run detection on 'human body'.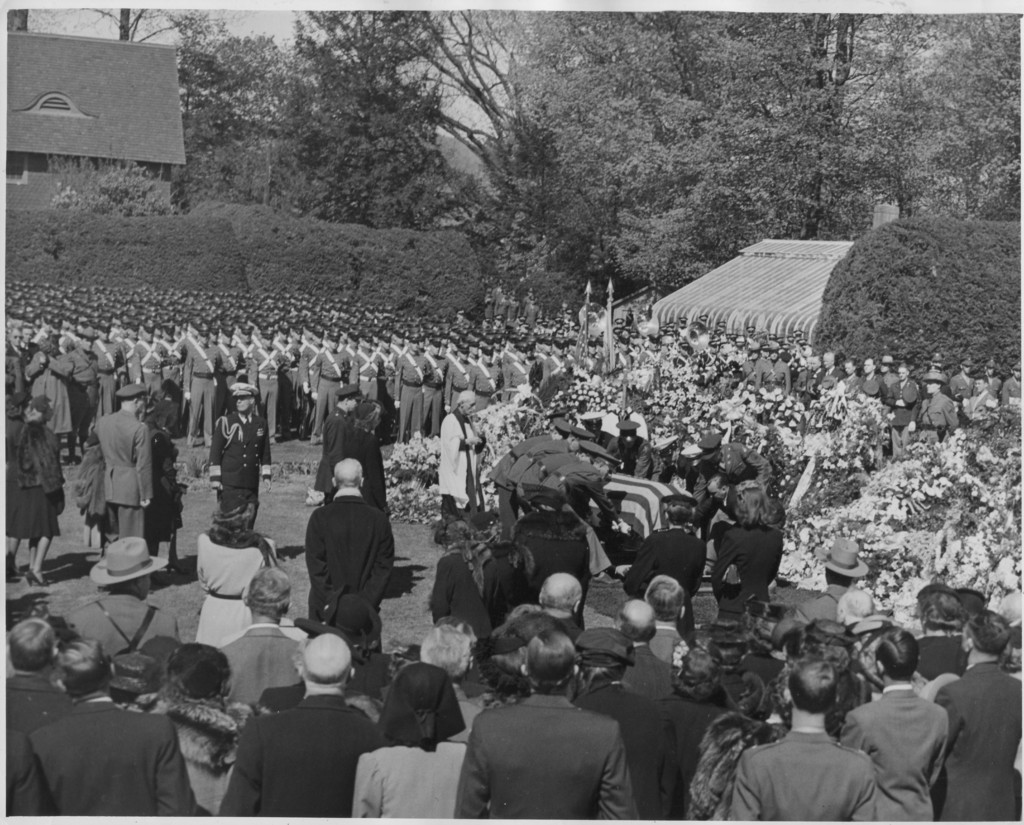
Result: bbox(209, 391, 269, 537).
